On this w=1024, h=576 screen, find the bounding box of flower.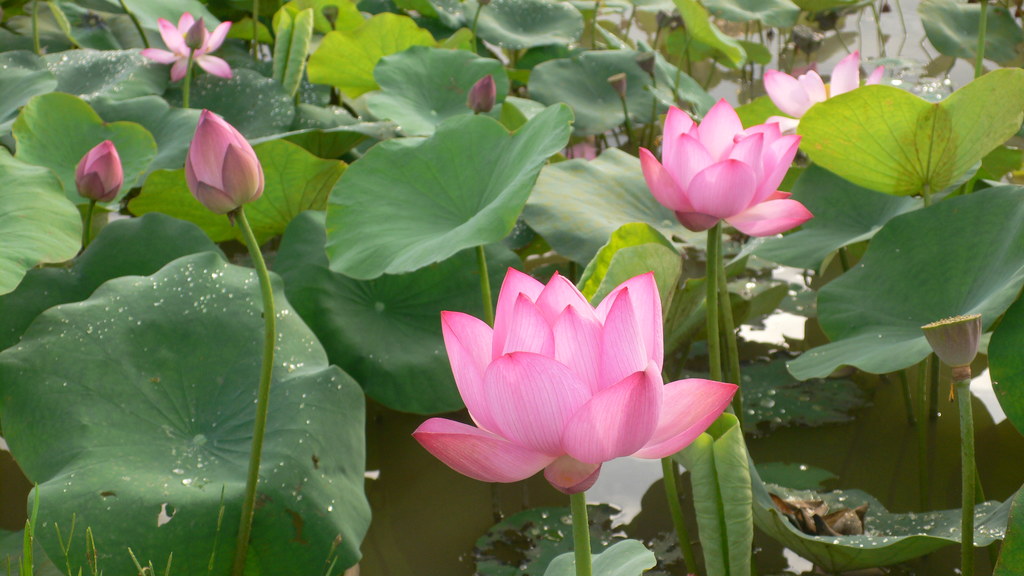
Bounding box: bbox=(760, 51, 884, 141).
